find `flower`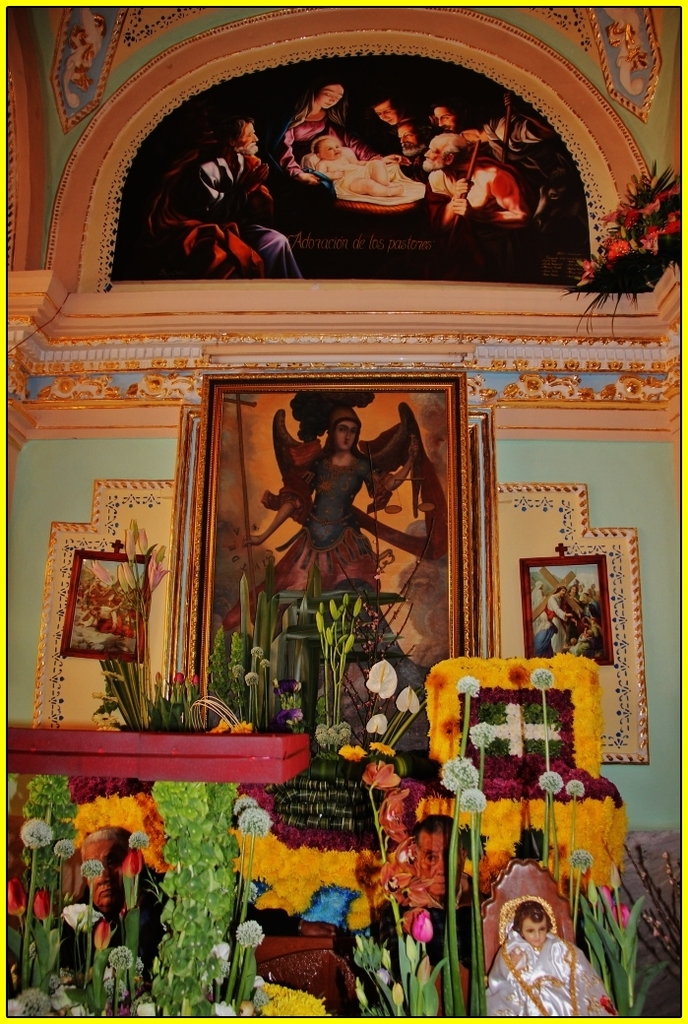
box(413, 909, 427, 936)
